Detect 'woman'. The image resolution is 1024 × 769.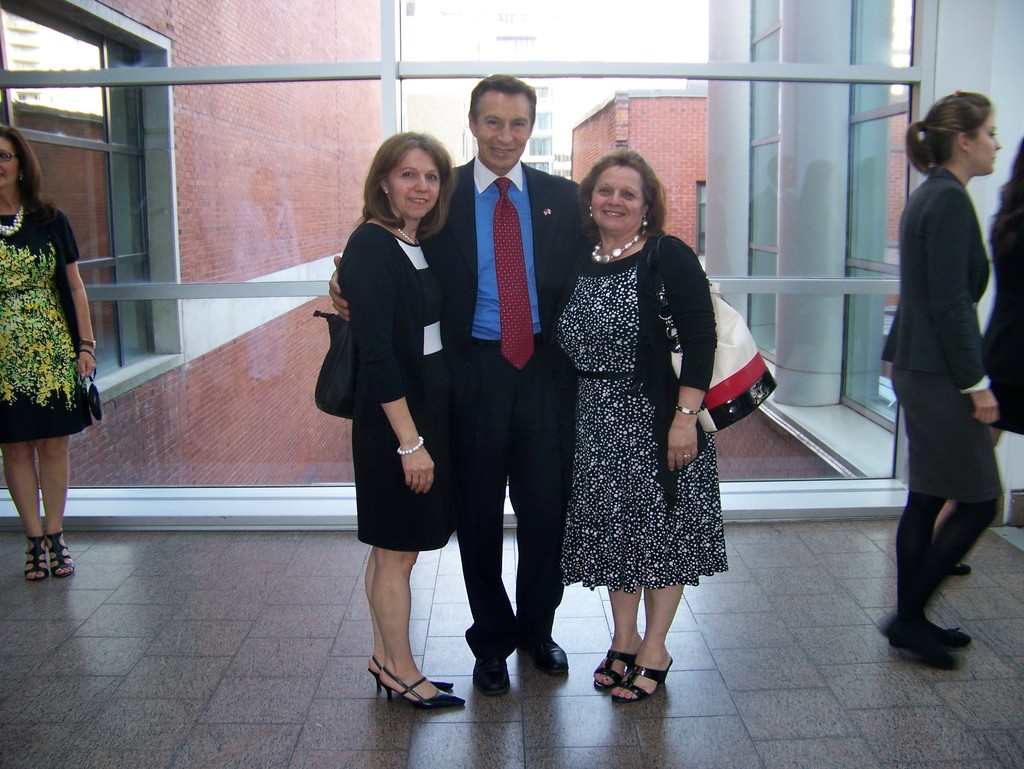
box=[0, 120, 99, 583].
